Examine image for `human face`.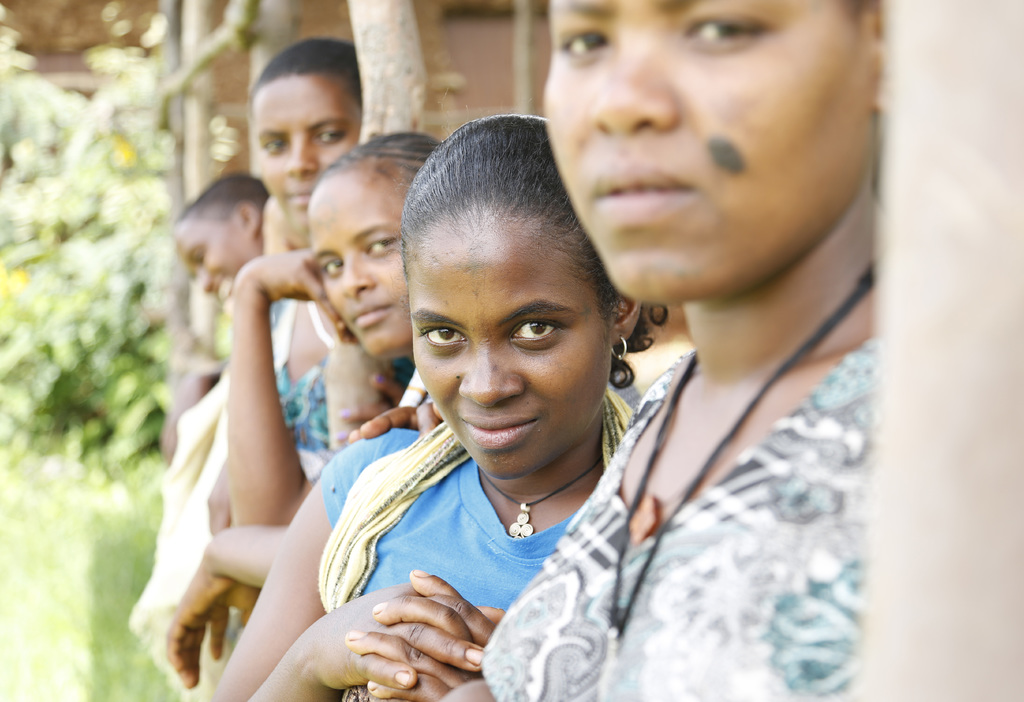
Examination result: detection(541, 0, 867, 303).
